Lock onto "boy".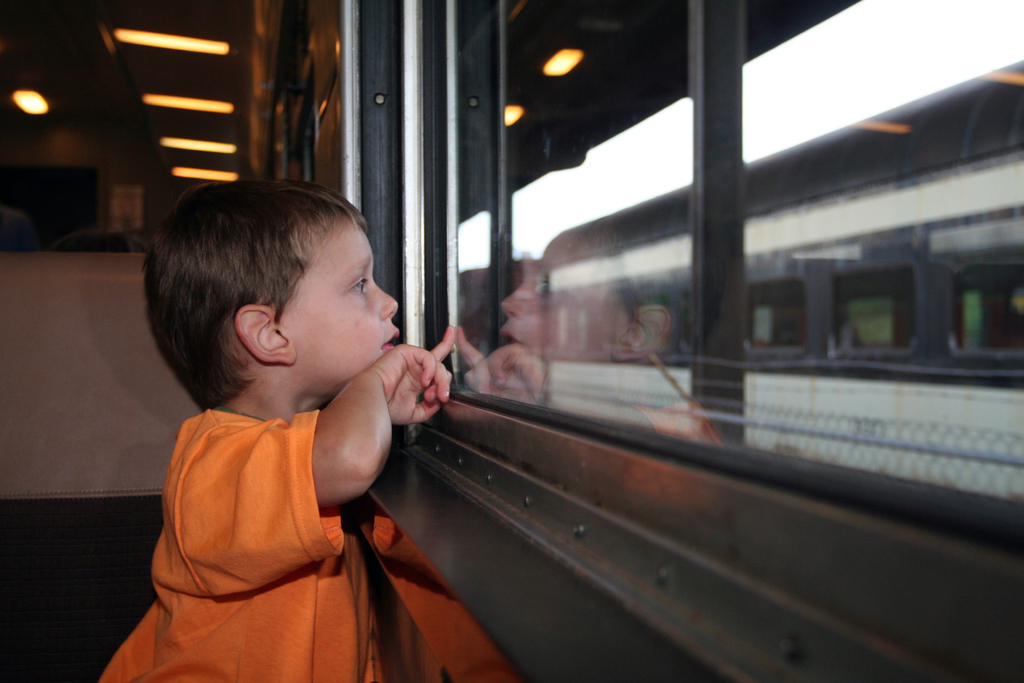
Locked: [109, 170, 438, 680].
